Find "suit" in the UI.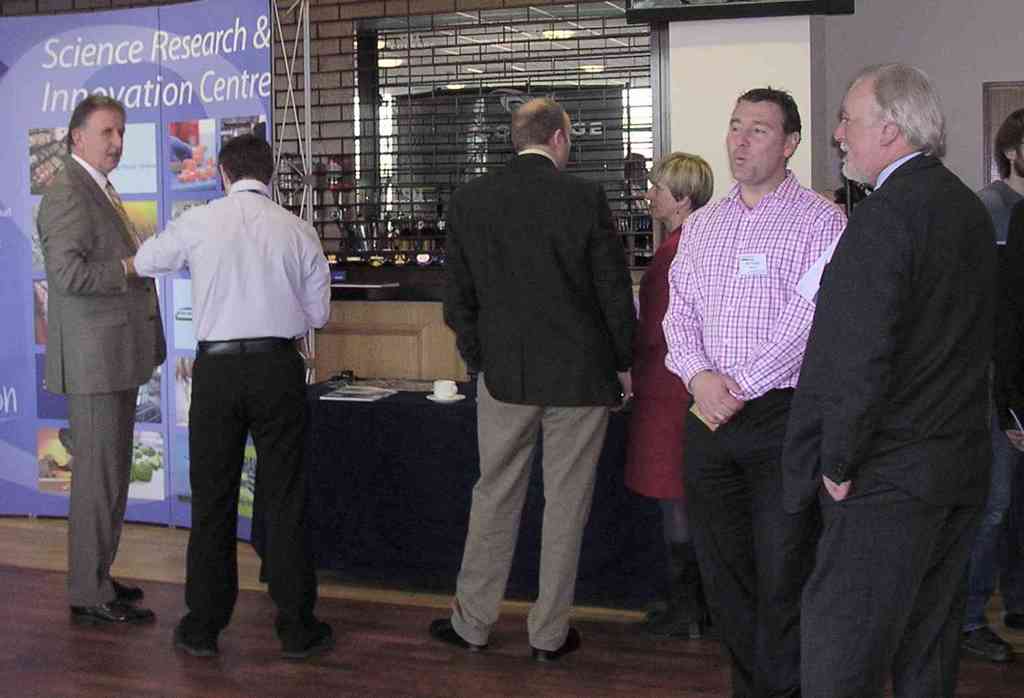
UI element at (left=442, top=149, right=639, bottom=639).
